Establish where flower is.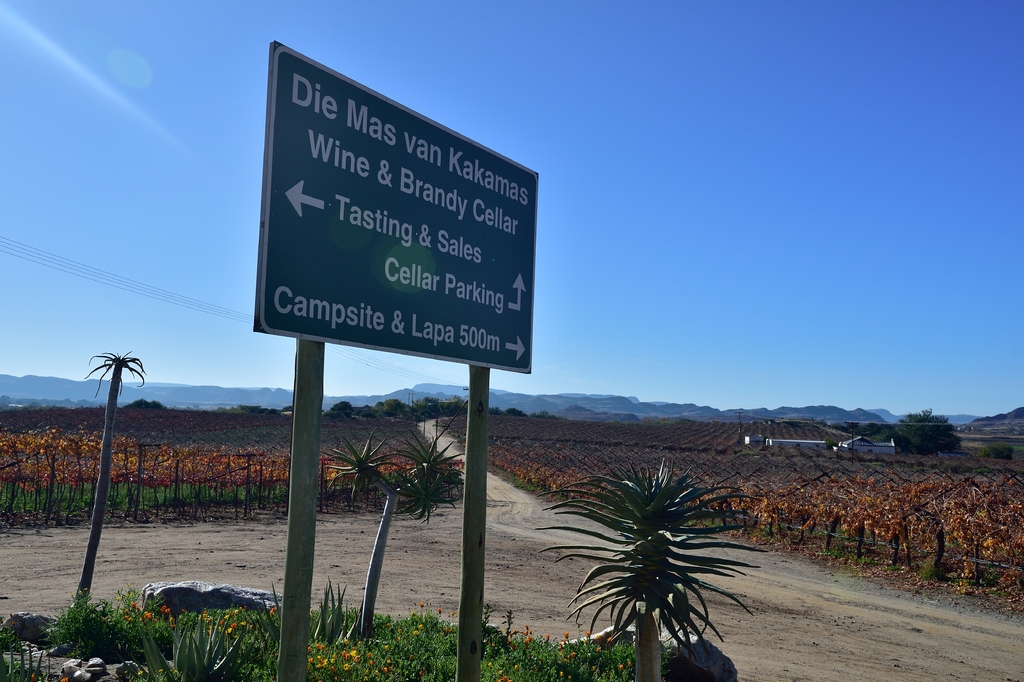
Established at (564,631,568,638).
